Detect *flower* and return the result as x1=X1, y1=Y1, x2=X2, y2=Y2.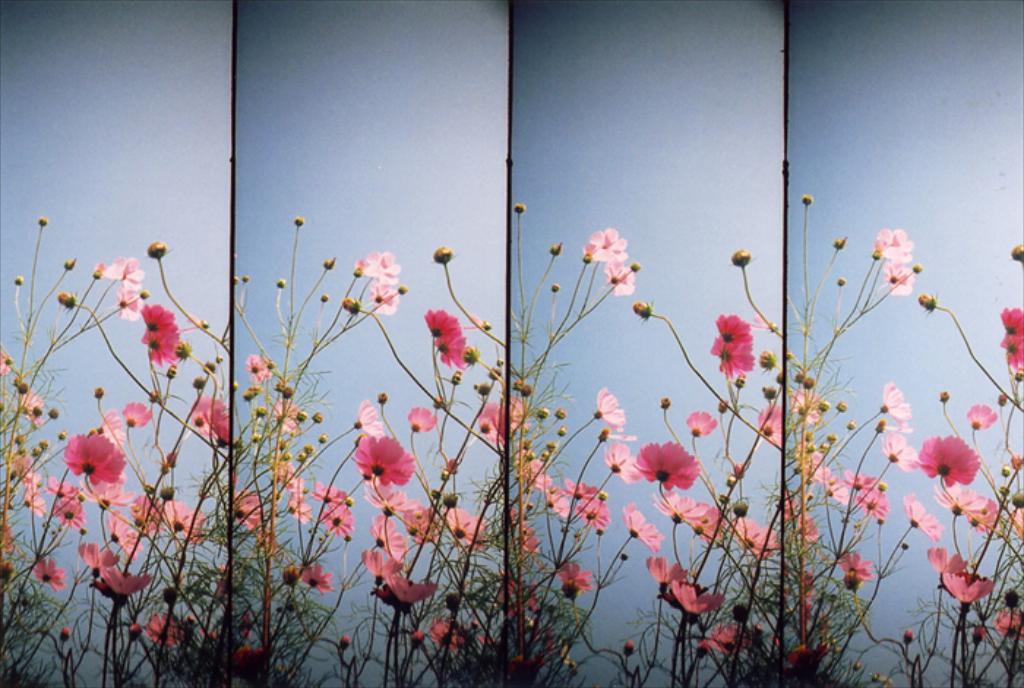
x1=518, y1=454, x2=554, y2=496.
